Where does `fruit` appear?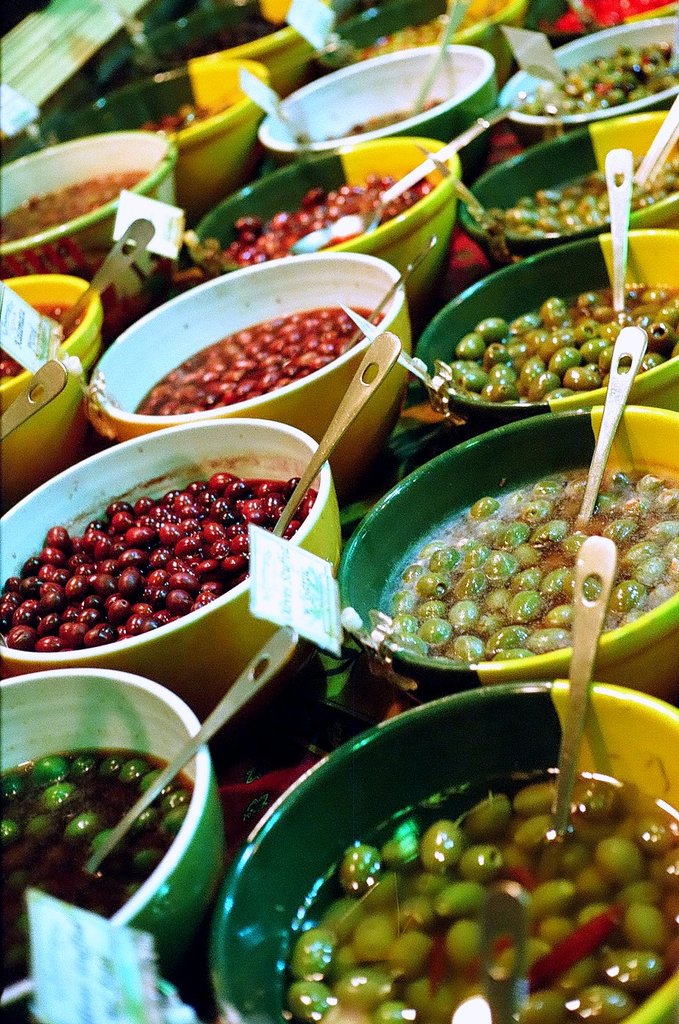
Appears at box(422, 820, 462, 875).
